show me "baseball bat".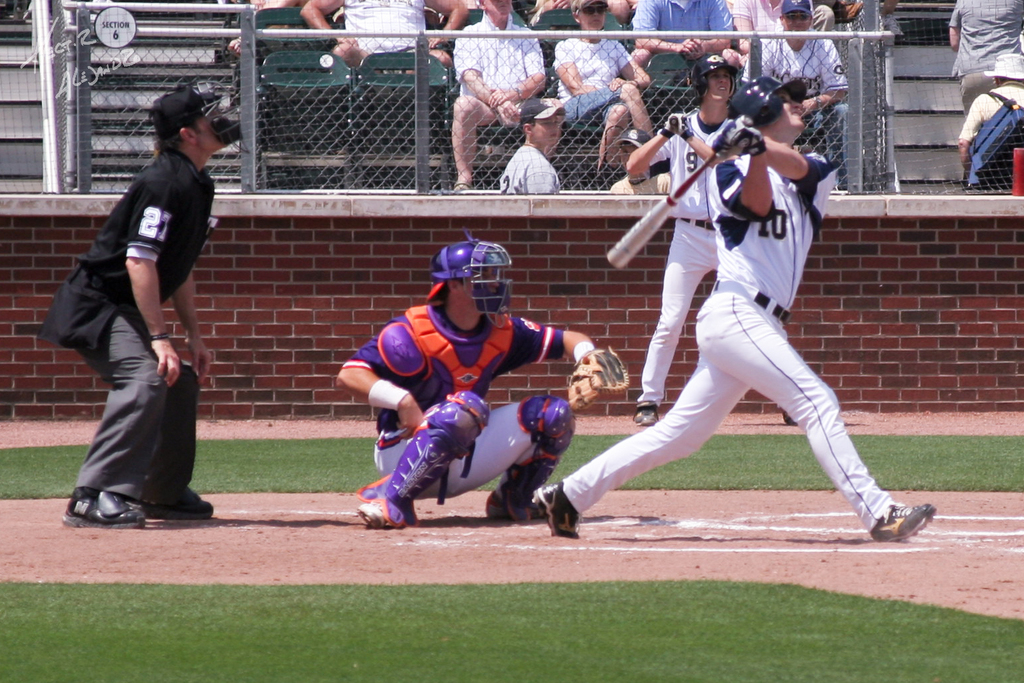
"baseball bat" is here: bbox=[671, 115, 681, 127].
